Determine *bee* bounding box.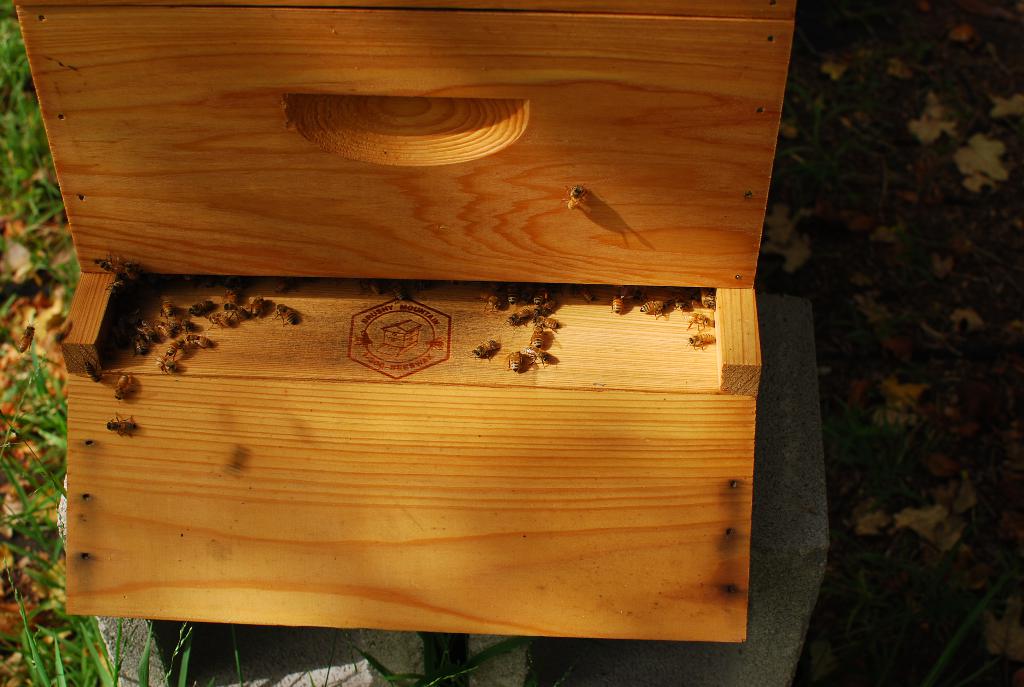
Determined: (x1=212, y1=308, x2=234, y2=330).
